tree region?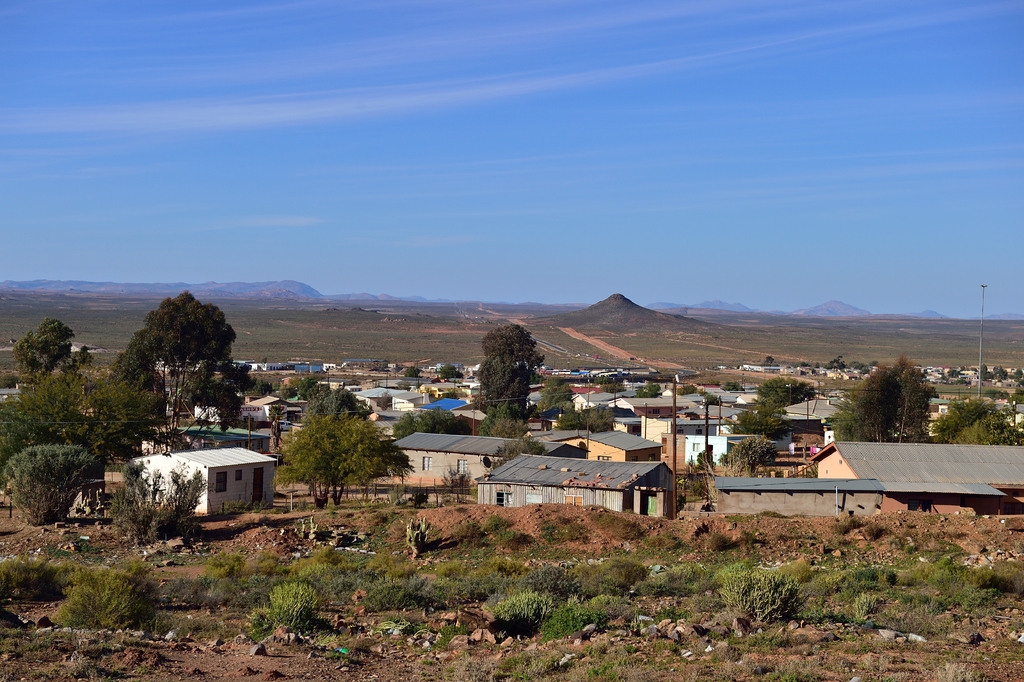
735:399:796:440
